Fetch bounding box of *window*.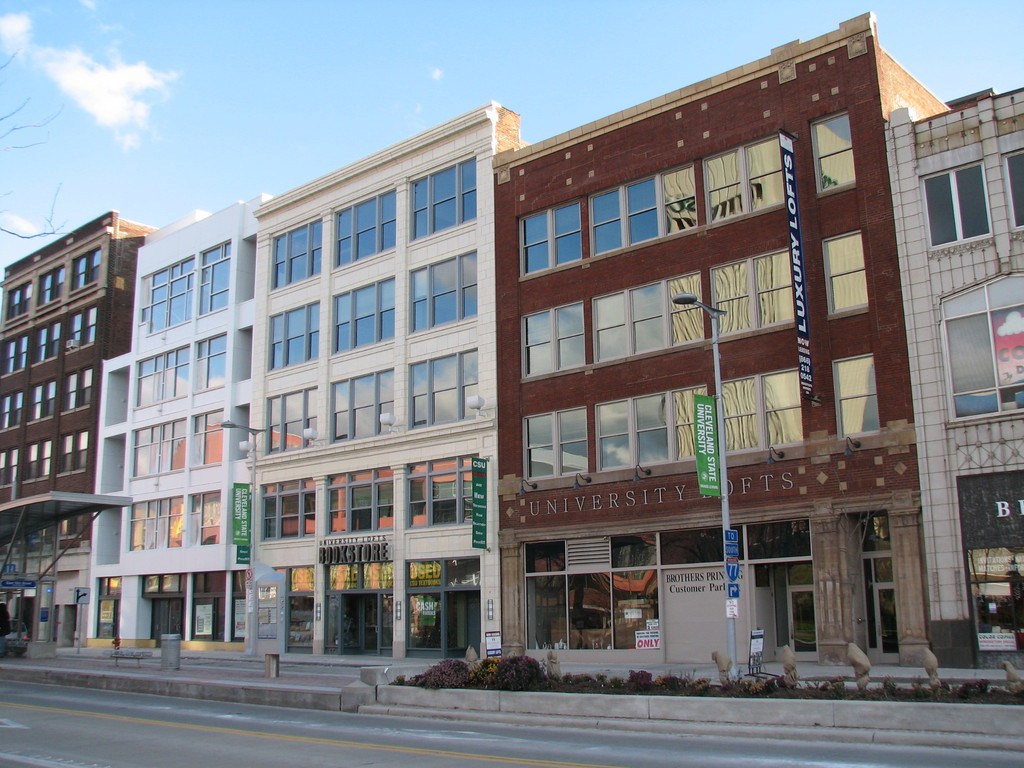
Bbox: 671/267/706/351.
